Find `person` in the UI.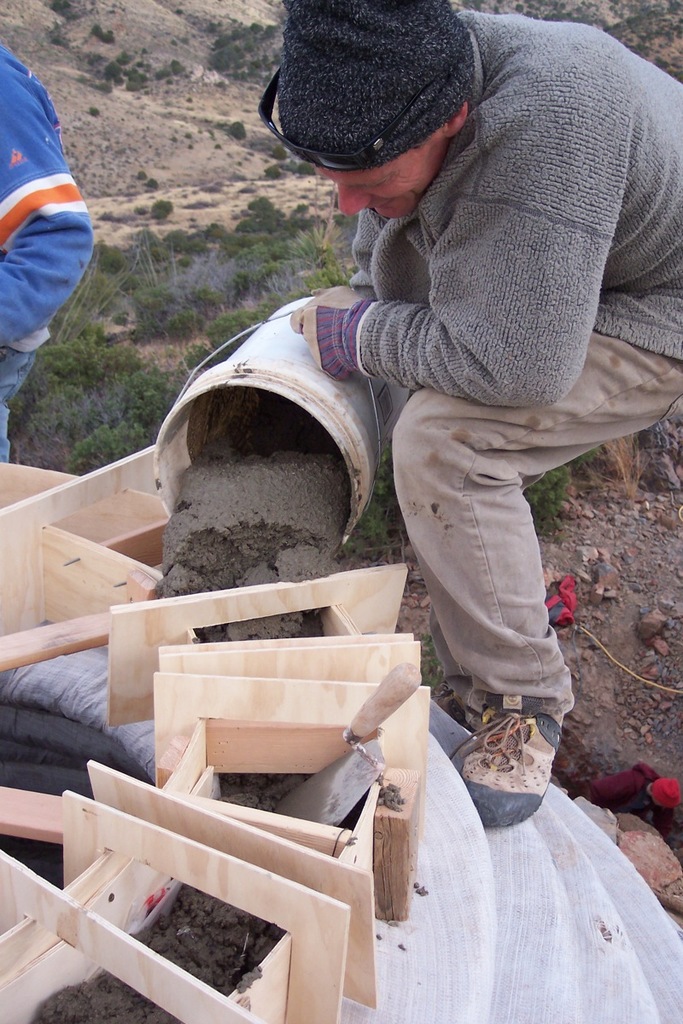
UI element at x1=275, y1=0, x2=682, y2=824.
